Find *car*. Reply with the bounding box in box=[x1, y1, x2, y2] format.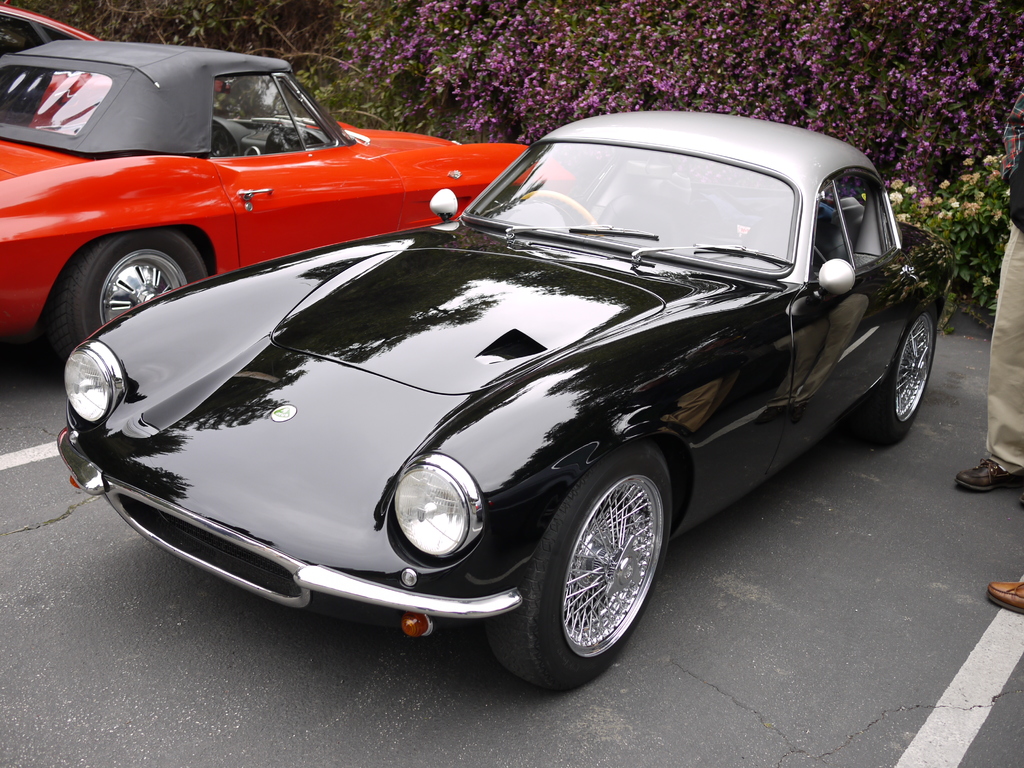
box=[0, 31, 568, 368].
